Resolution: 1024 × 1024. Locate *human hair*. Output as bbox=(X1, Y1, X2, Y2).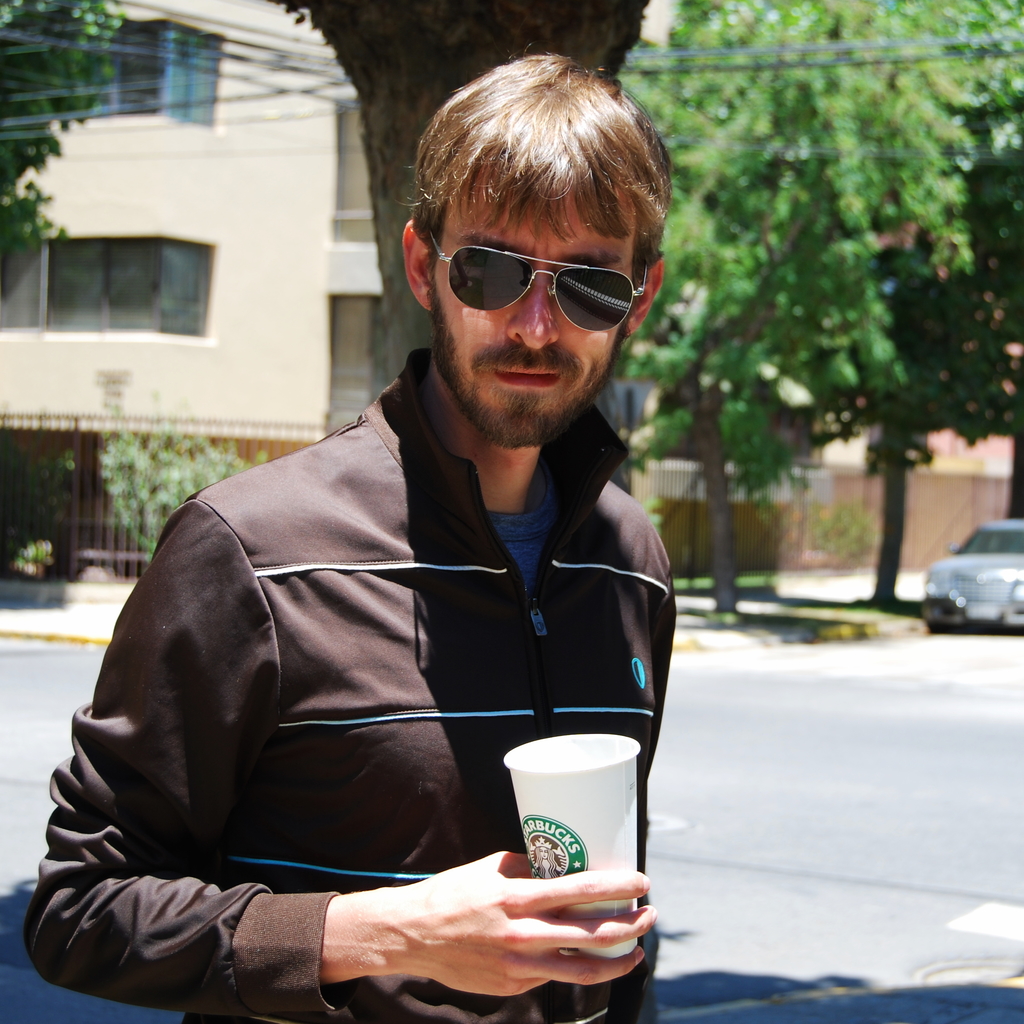
bbox=(400, 61, 694, 242).
